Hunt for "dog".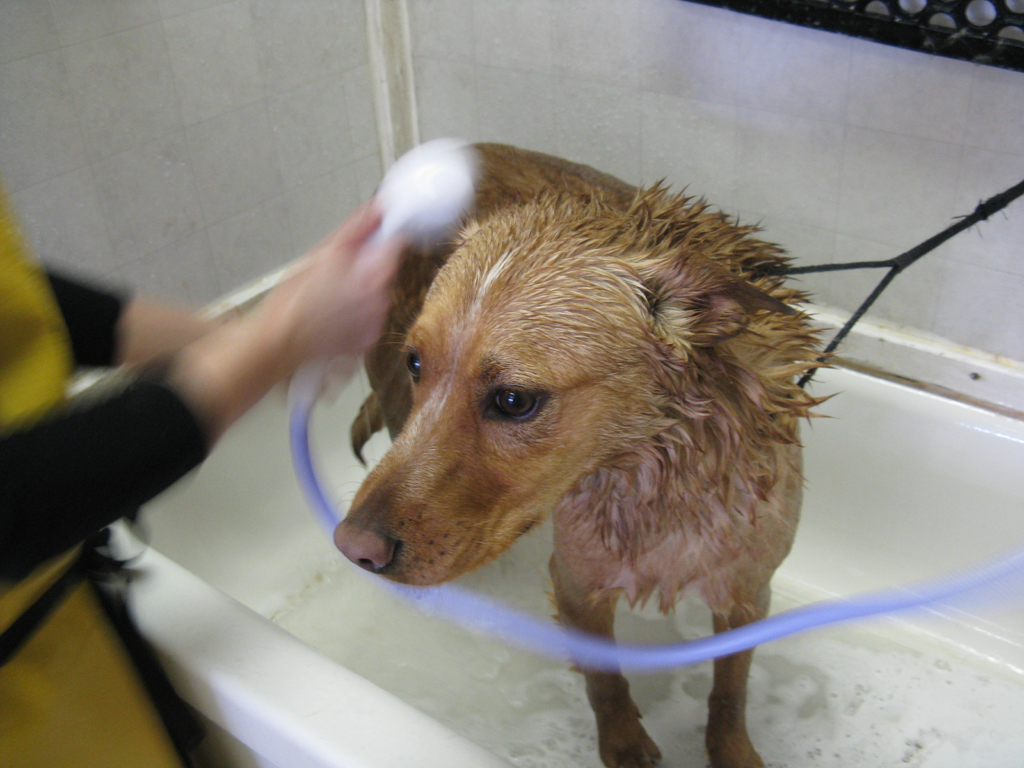
Hunted down at pyautogui.locateOnScreen(277, 138, 842, 767).
